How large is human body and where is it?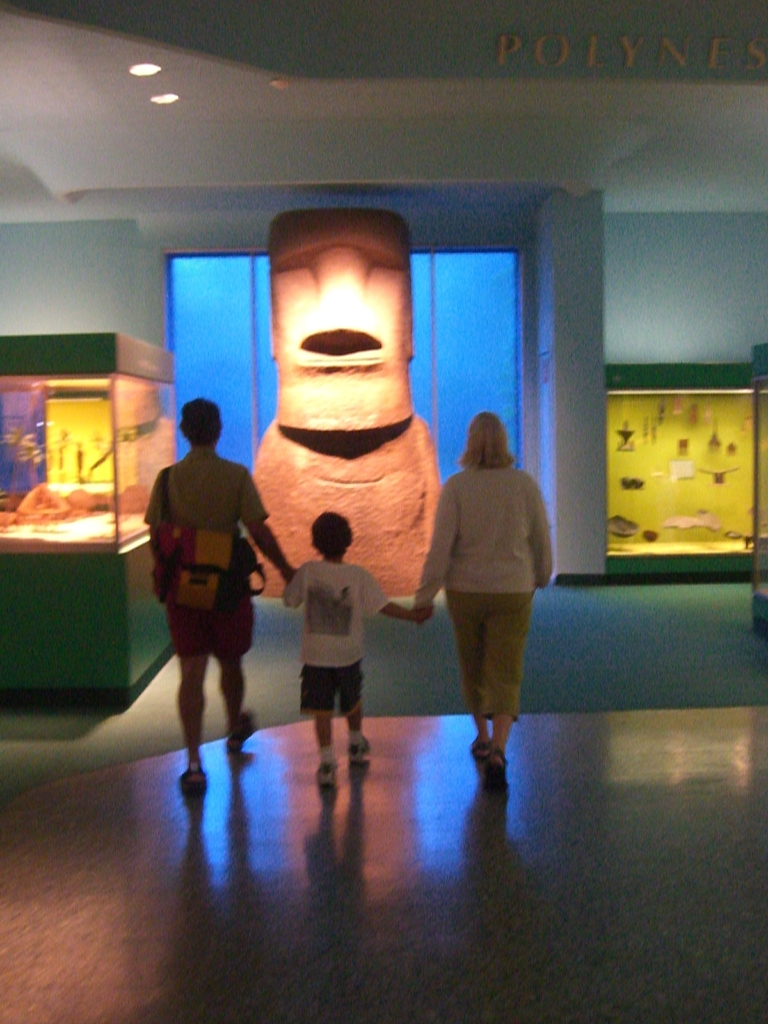
Bounding box: {"left": 280, "top": 566, "right": 423, "bottom": 780}.
